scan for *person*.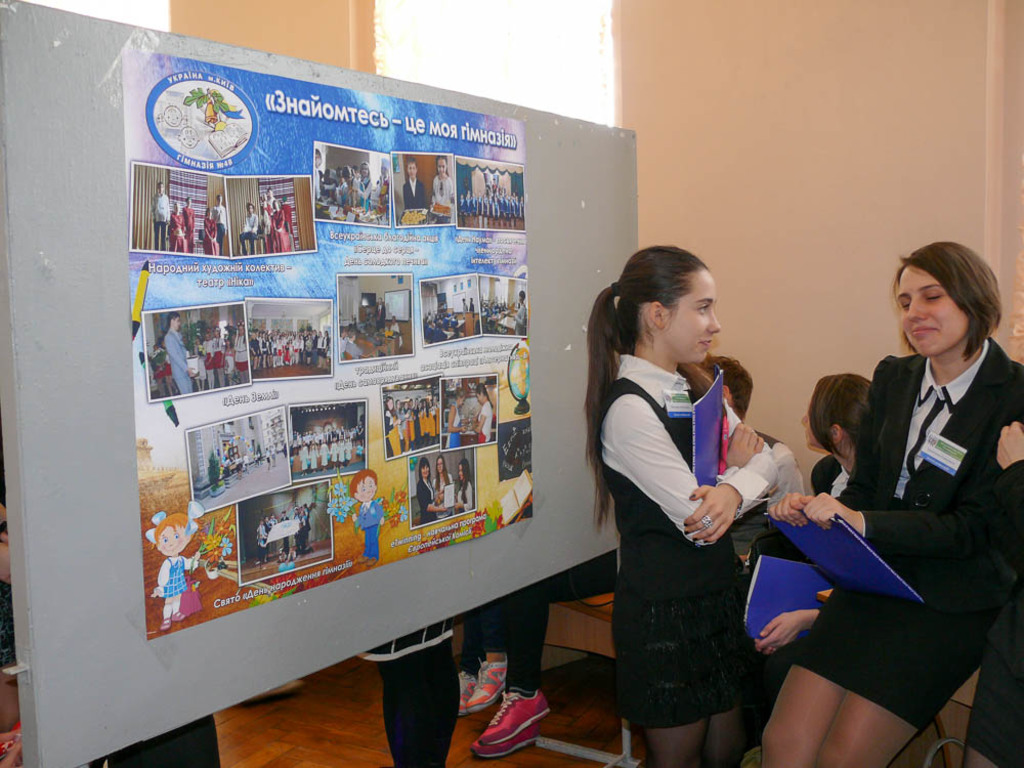
Scan result: locate(579, 241, 781, 767).
